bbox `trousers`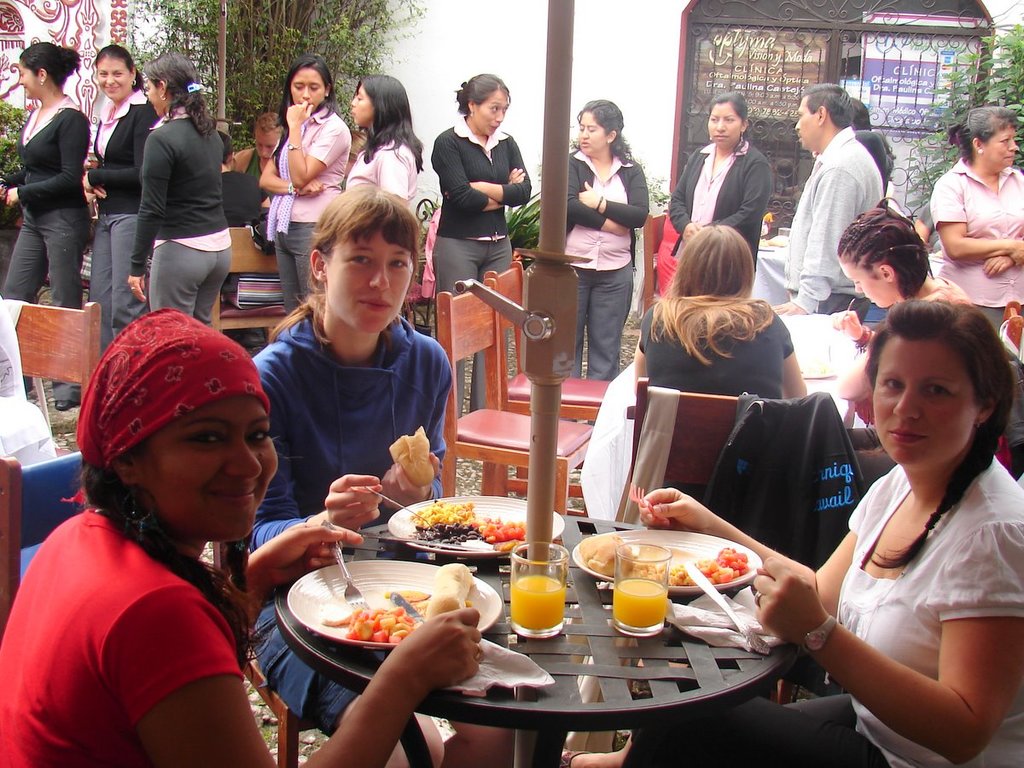
bbox=(436, 236, 515, 422)
